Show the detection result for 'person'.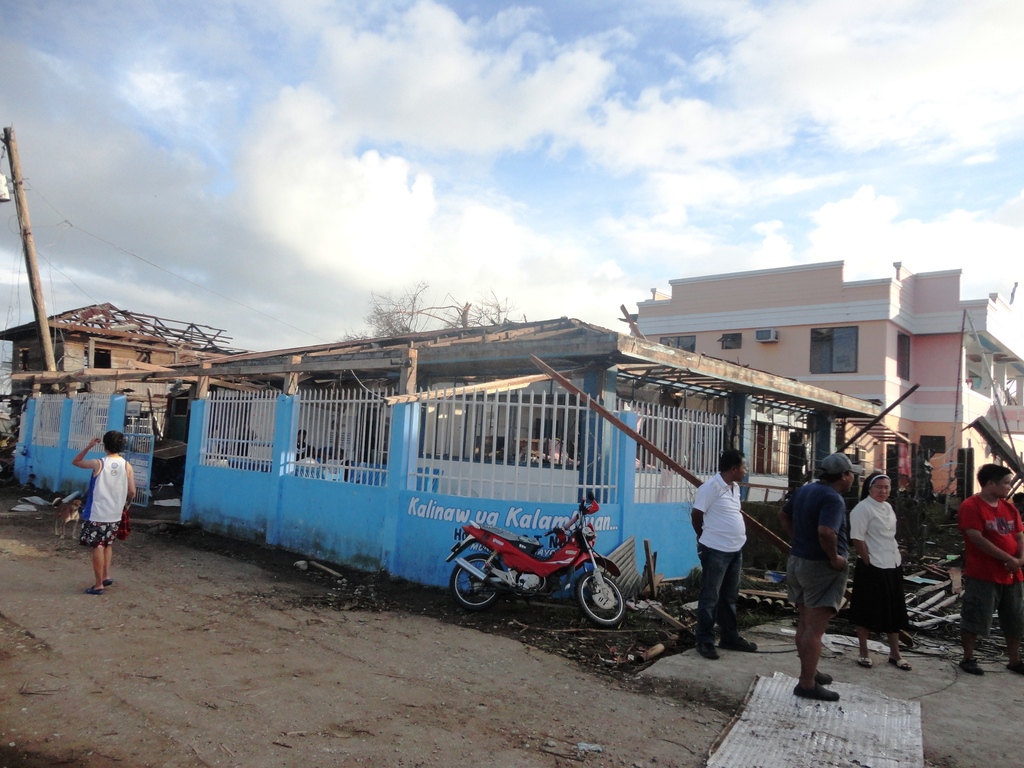
crop(956, 463, 1023, 671).
